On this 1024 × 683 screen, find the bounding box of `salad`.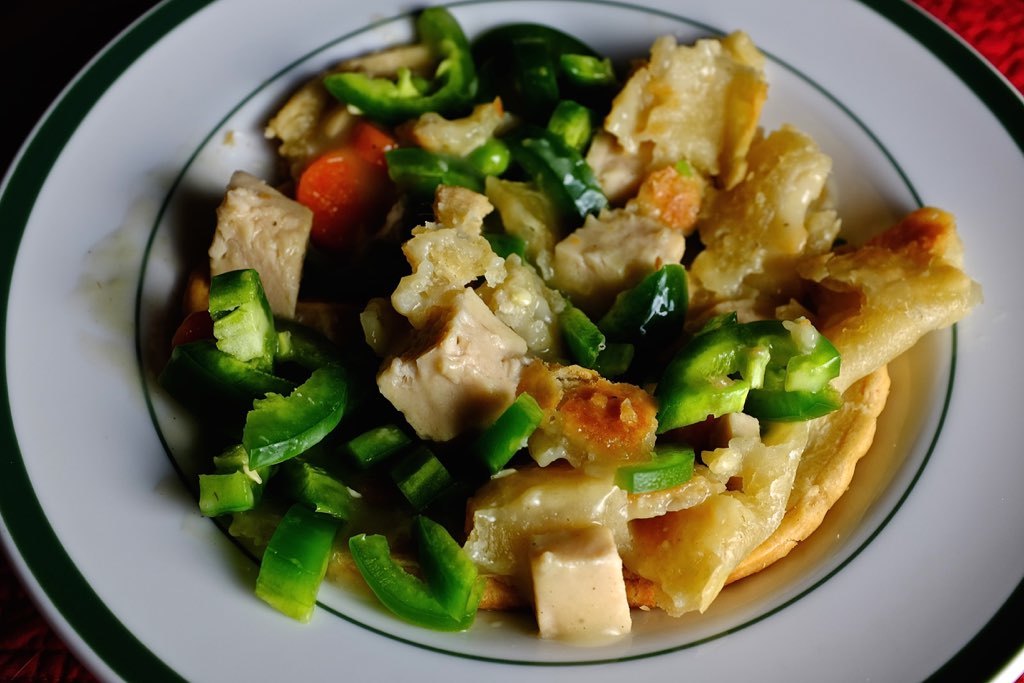
Bounding box: bbox=[157, 0, 997, 641].
